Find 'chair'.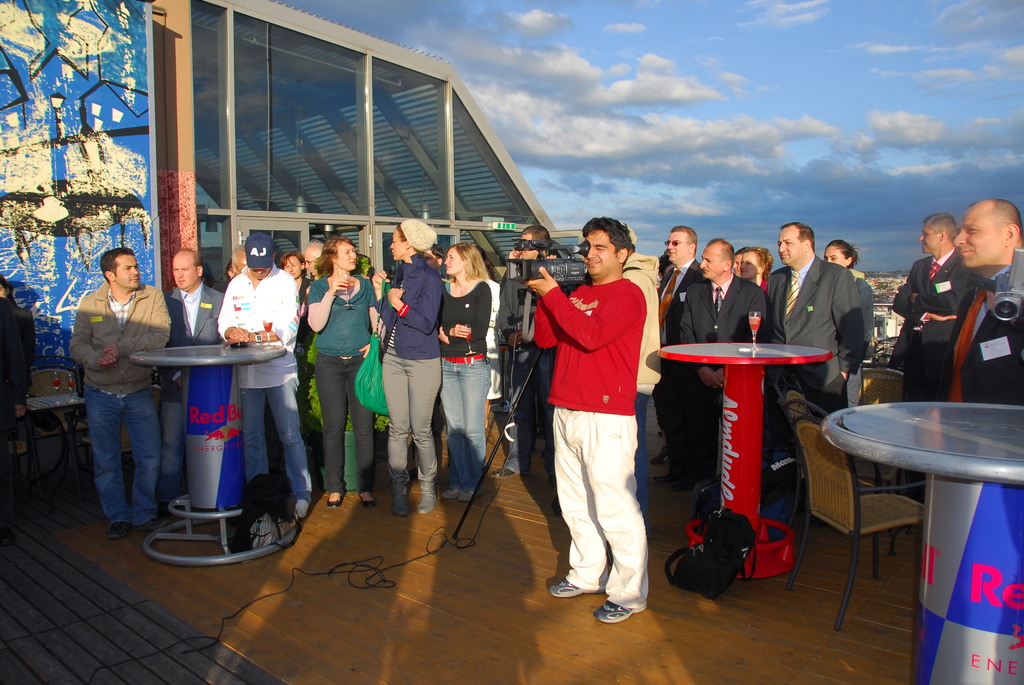
l=0, t=429, r=33, b=489.
